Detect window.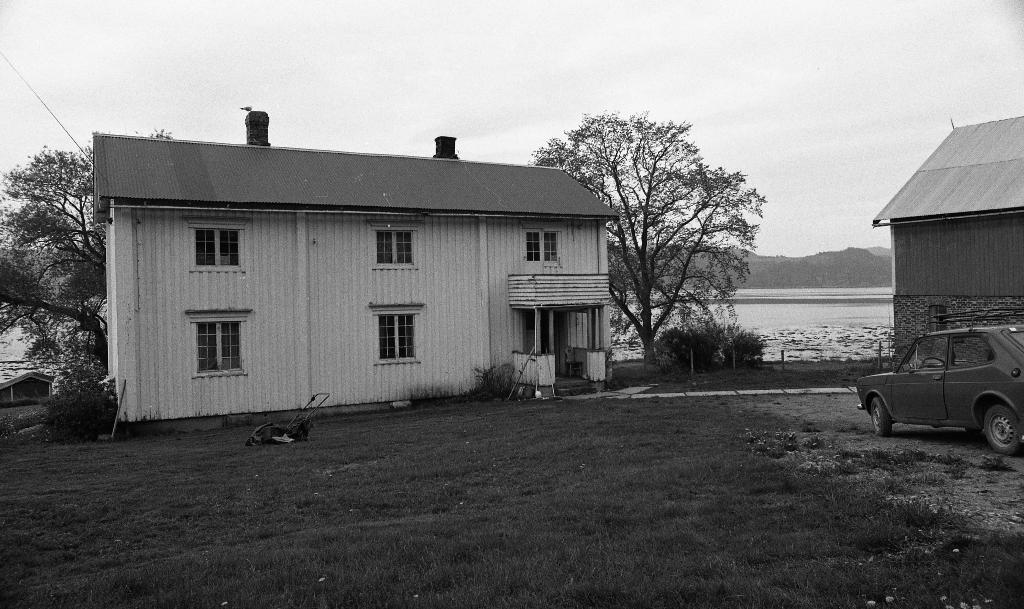
Detected at (362,296,417,368).
